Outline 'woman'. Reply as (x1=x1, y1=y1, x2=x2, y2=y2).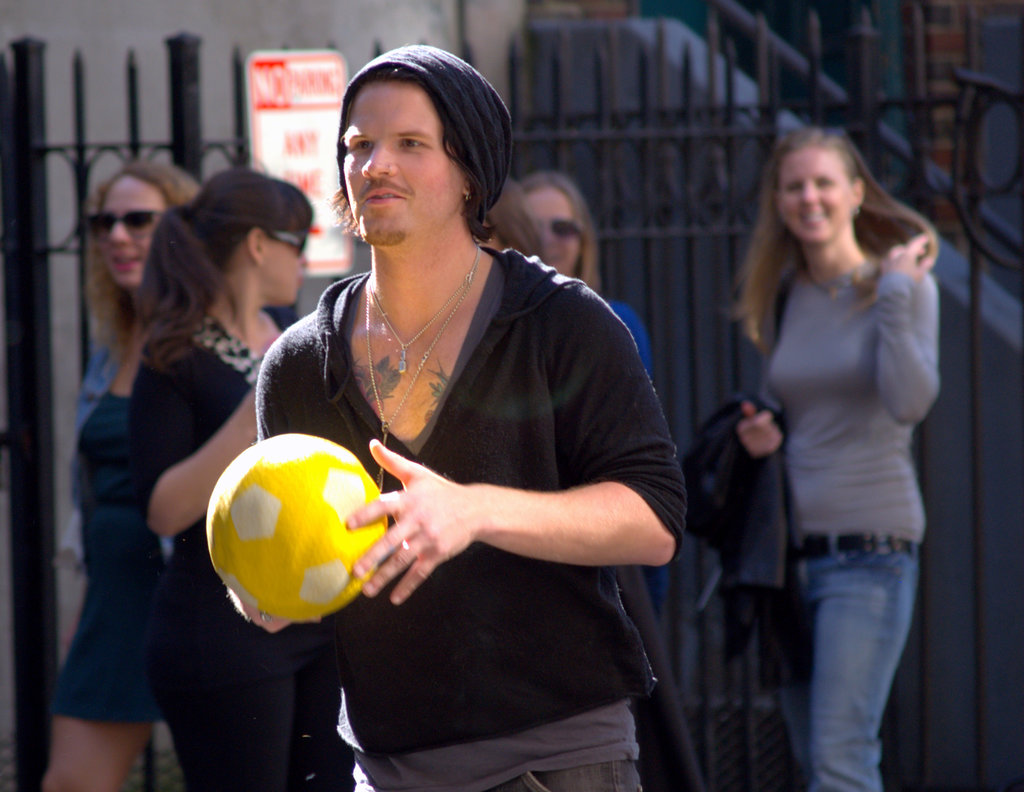
(x1=715, y1=123, x2=943, y2=791).
